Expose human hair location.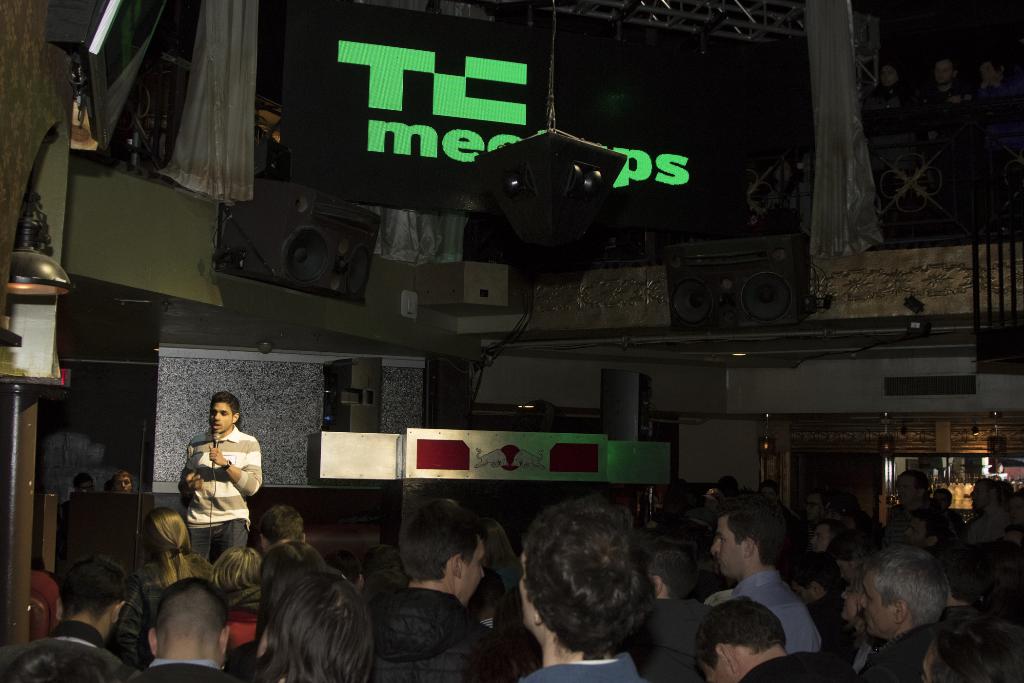
Exposed at rect(934, 486, 953, 506).
